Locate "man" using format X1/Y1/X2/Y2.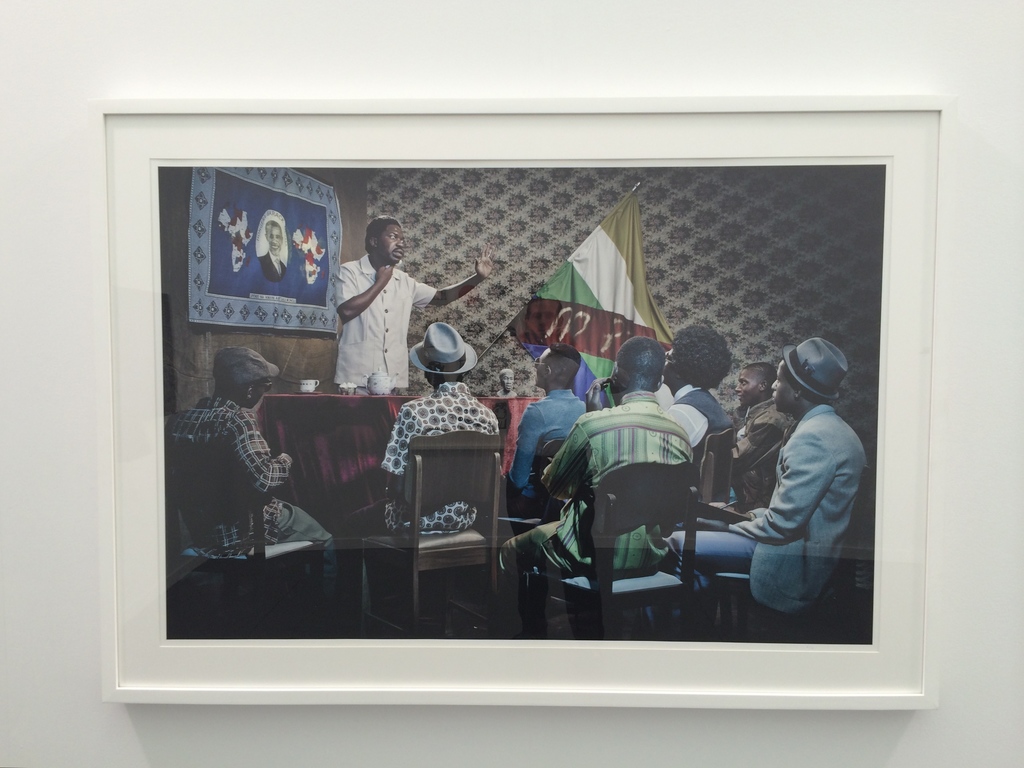
664/326/732/449.
